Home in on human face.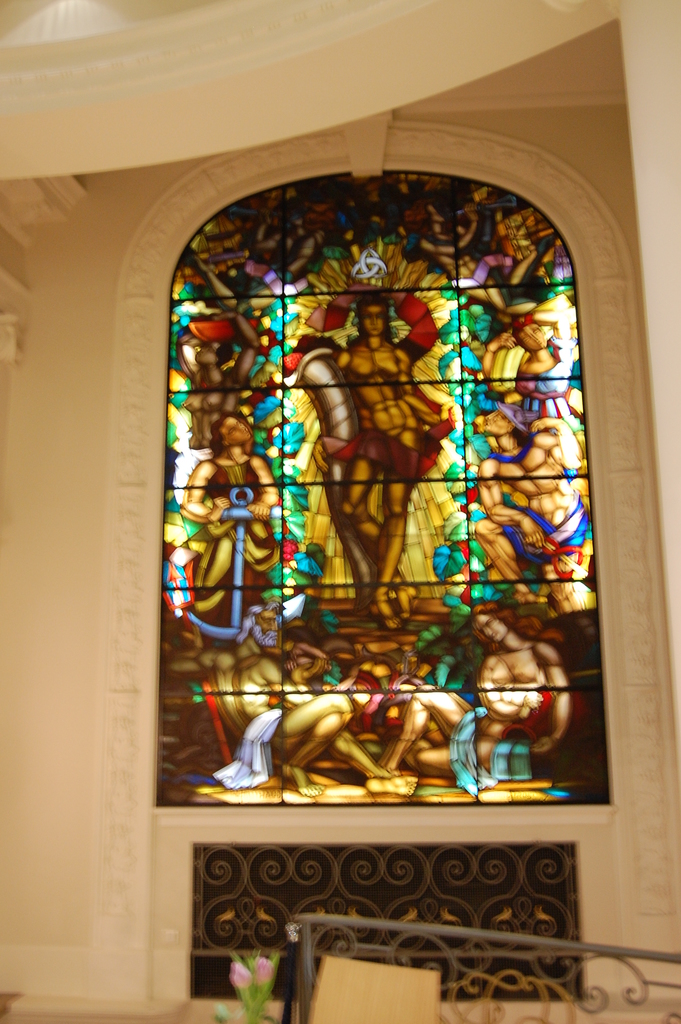
Homed in at [474,617,505,641].
